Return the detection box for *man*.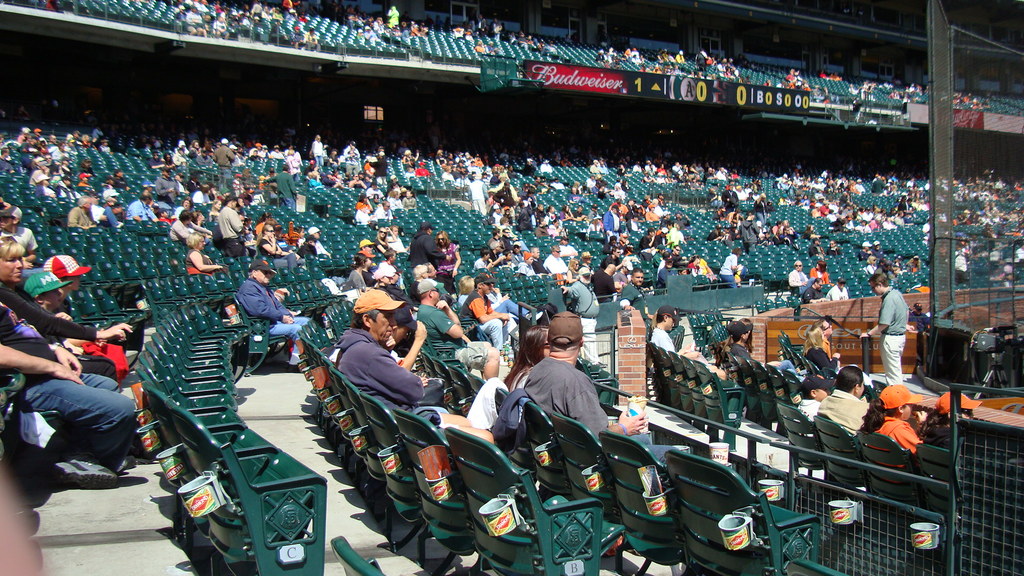
select_region(407, 259, 429, 293).
